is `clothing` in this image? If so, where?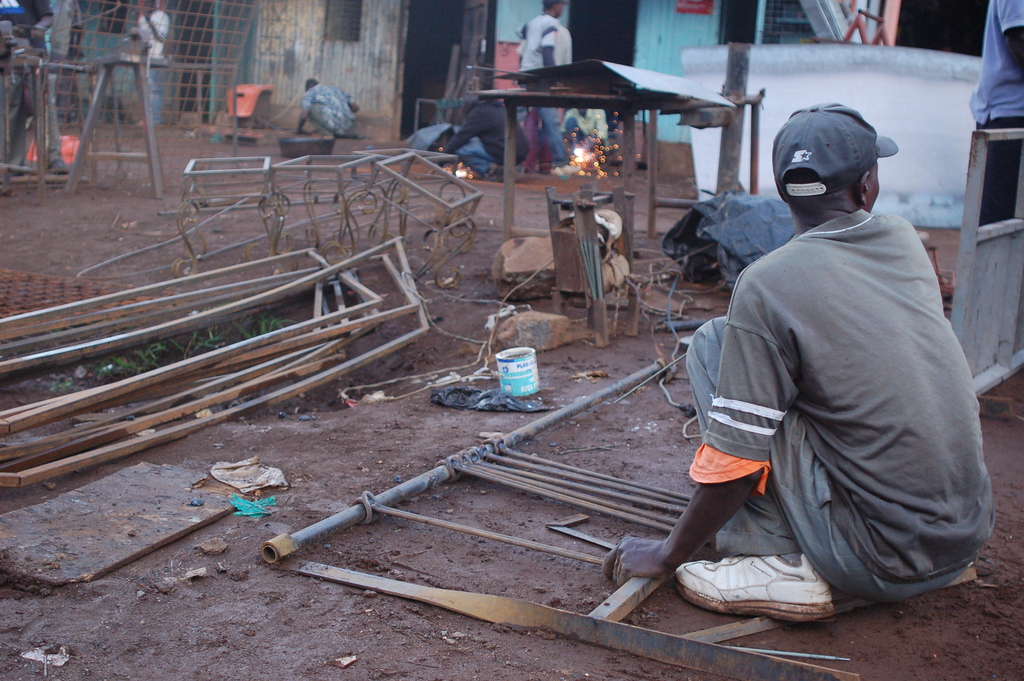
Yes, at bbox(671, 151, 998, 628).
